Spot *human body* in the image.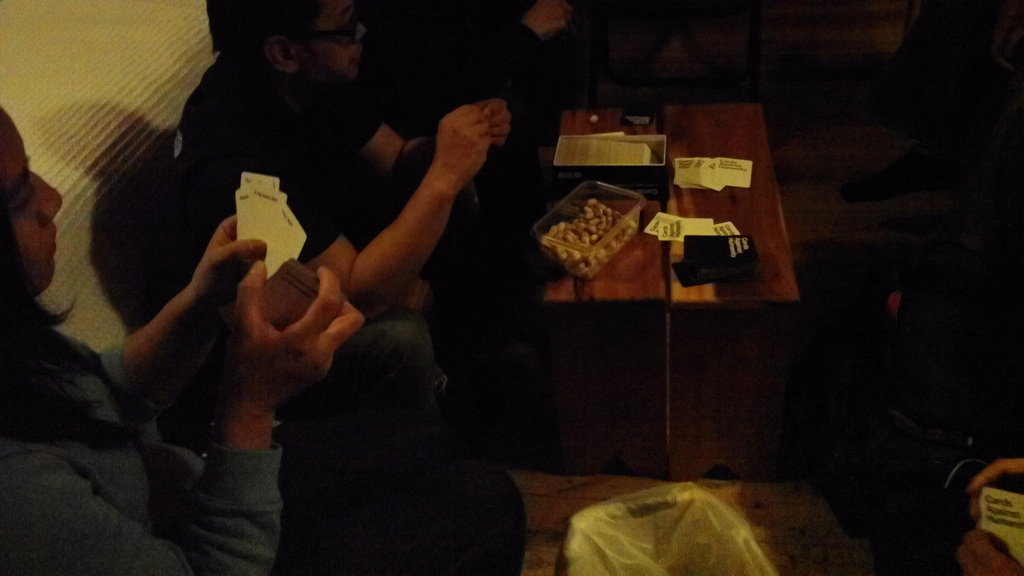
*human body* found at Rect(0, 108, 525, 575).
